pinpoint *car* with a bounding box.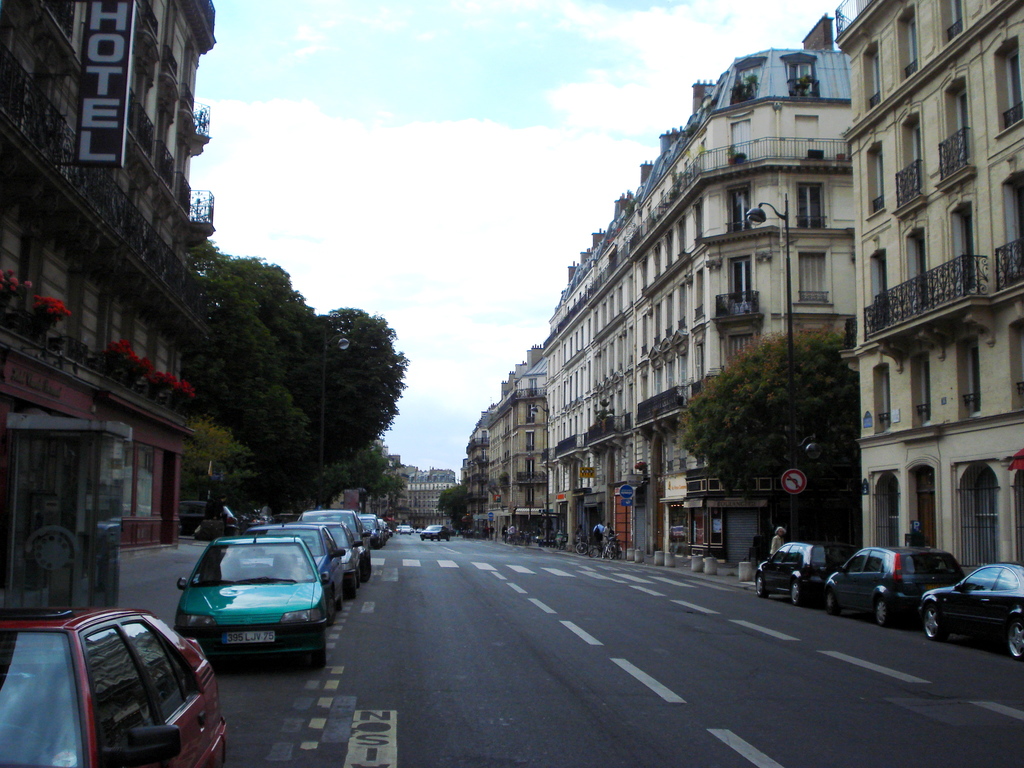
region(286, 509, 370, 581).
